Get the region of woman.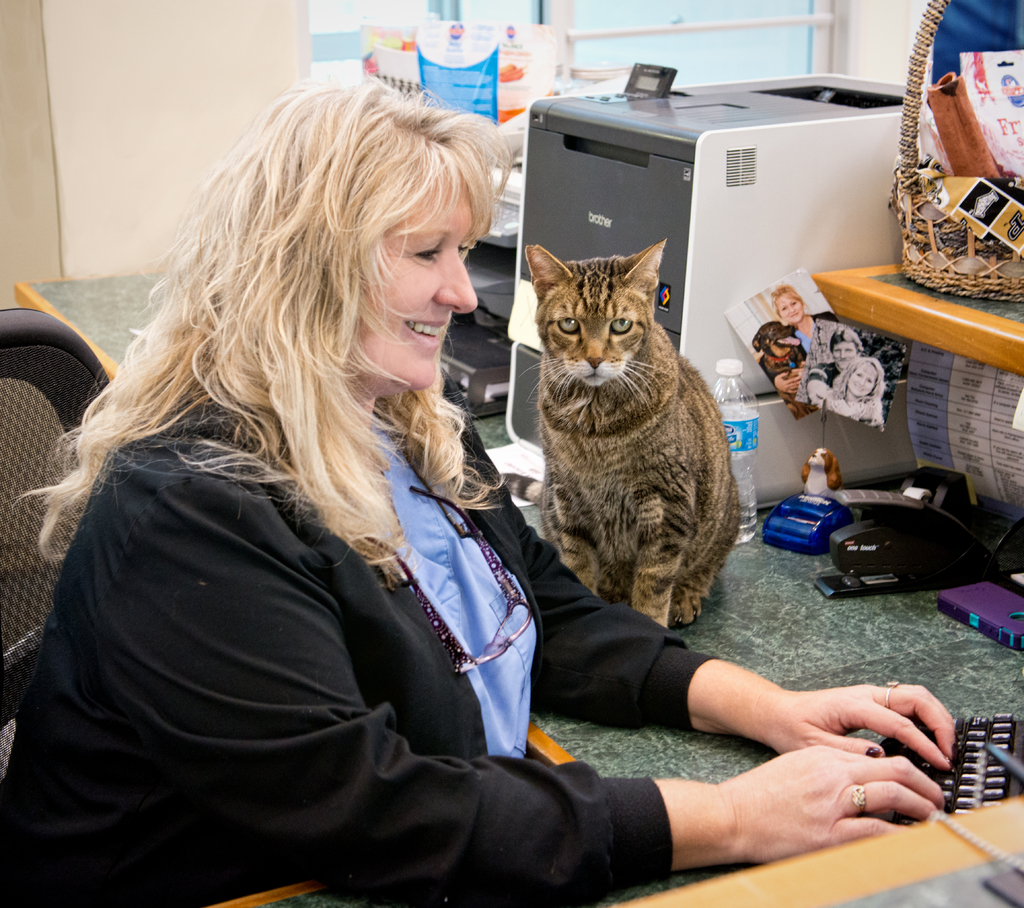
Rect(2, 82, 962, 907).
